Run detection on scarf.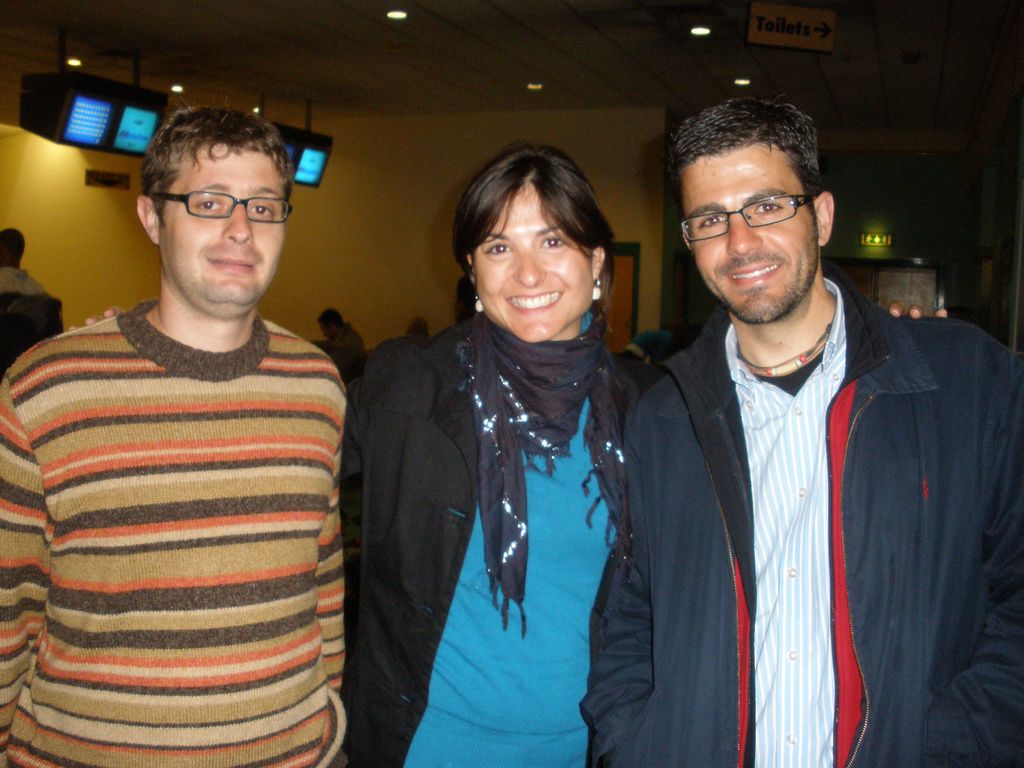
Result: <bbox>447, 307, 639, 639</bbox>.
